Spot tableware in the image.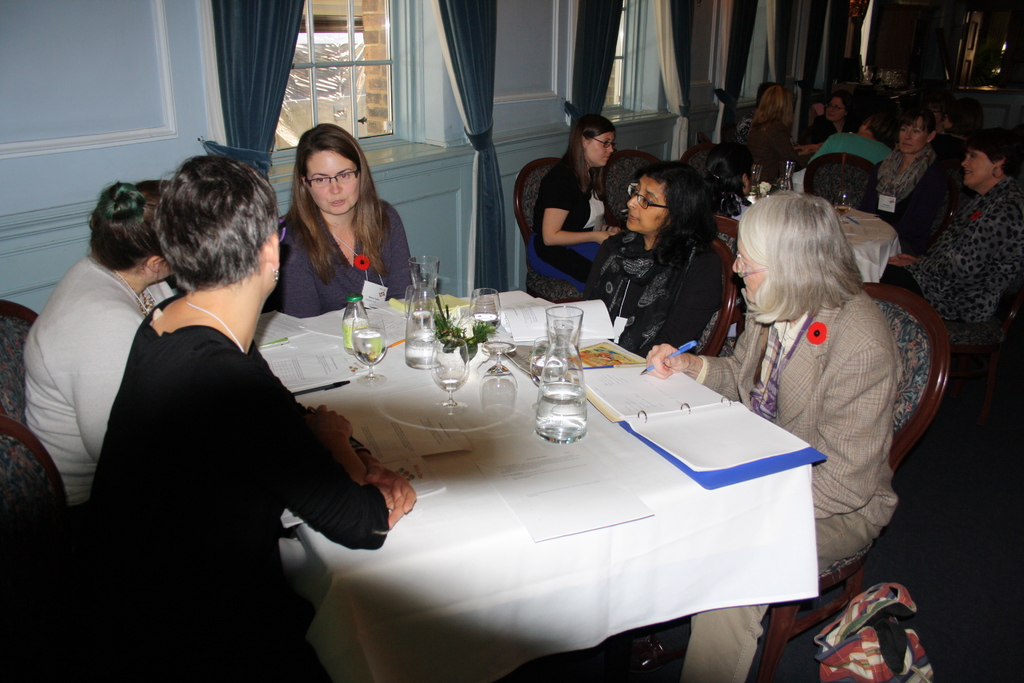
tableware found at 776,161,797,190.
